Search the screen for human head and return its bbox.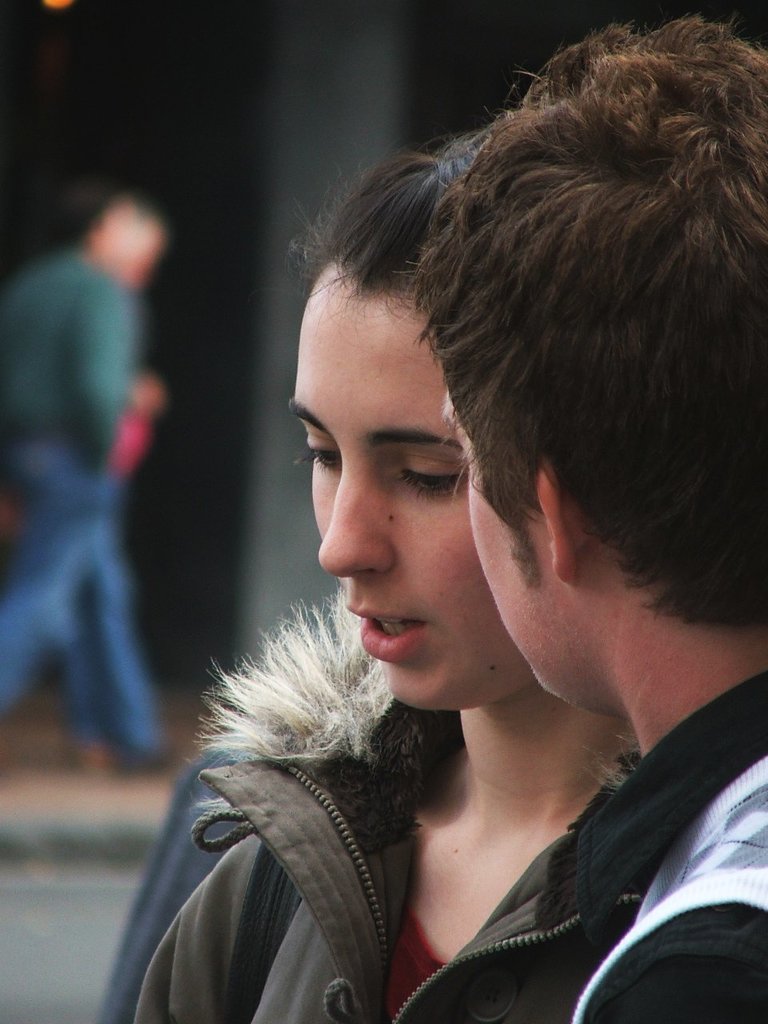
Found: bbox=(395, 13, 767, 726).
